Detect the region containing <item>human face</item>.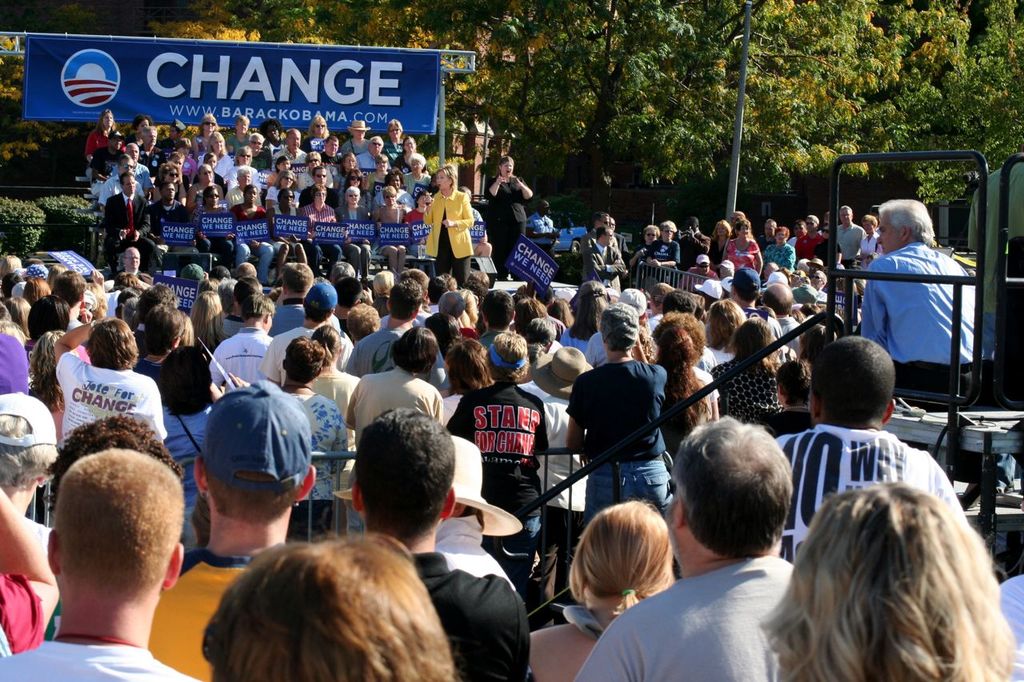
[left=163, top=120, right=179, bottom=140].
